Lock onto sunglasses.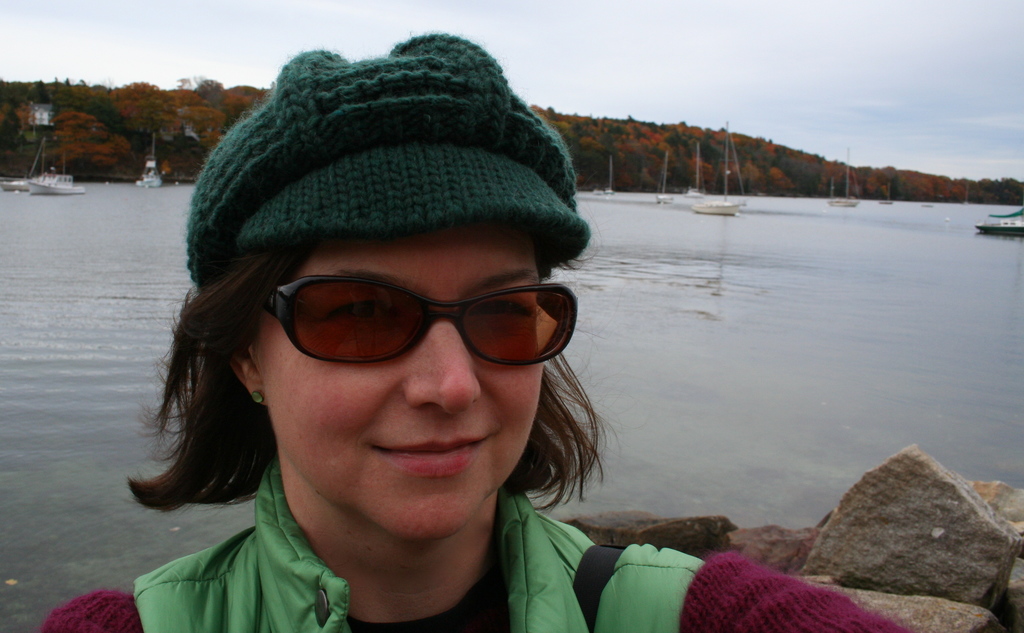
Locked: {"left": 260, "top": 277, "right": 580, "bottom": 368}.
